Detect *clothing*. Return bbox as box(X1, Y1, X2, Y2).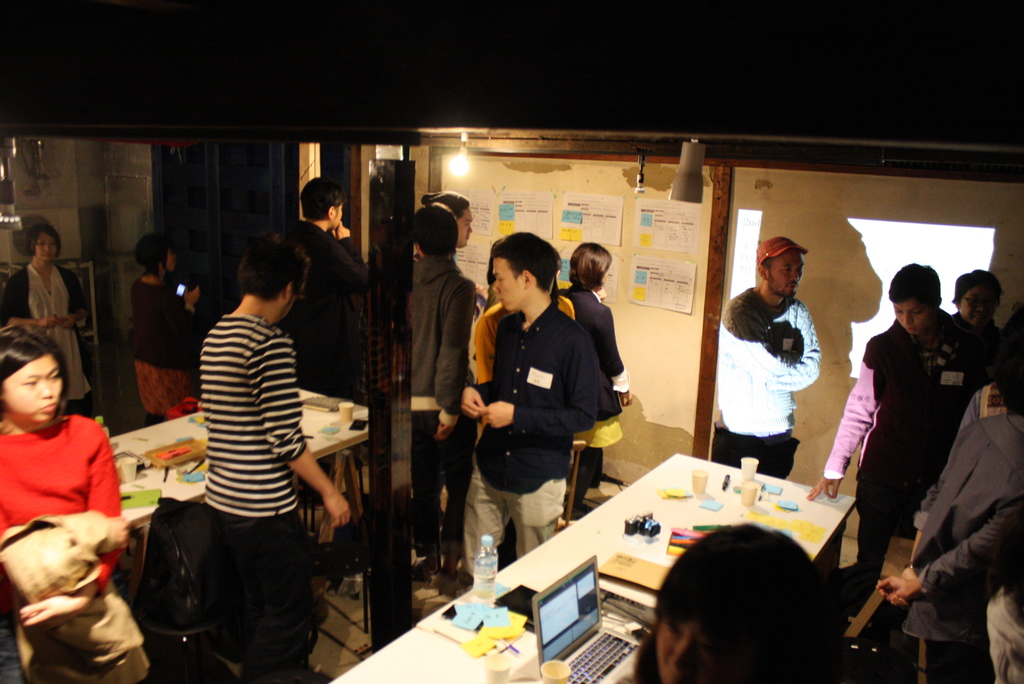
box(550, 282, 642, 518).
